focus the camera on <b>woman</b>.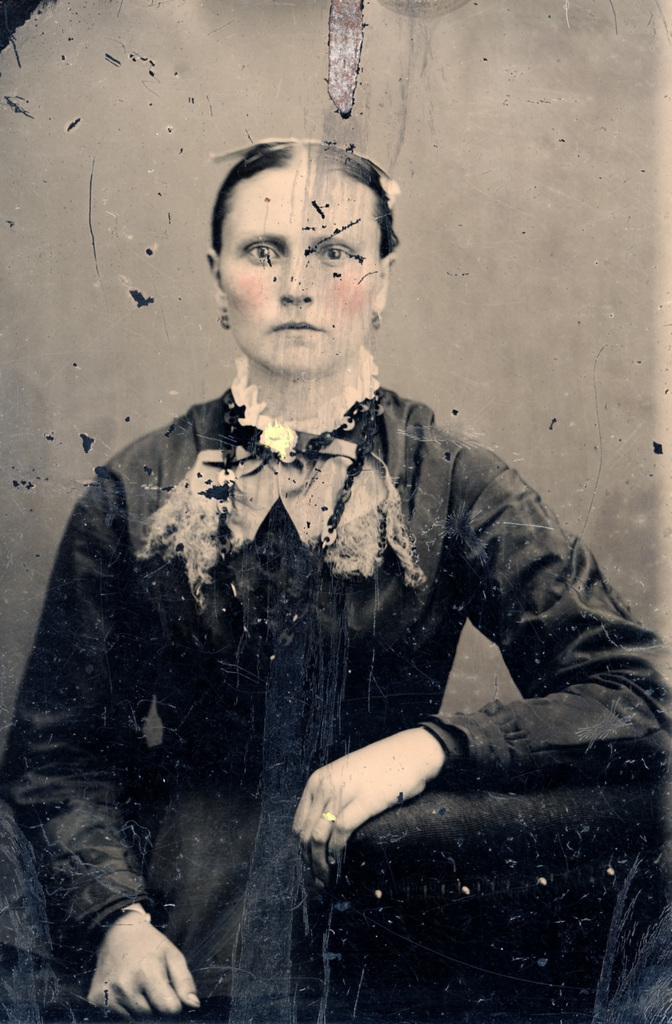
Focus region: crop(8, 134, 671, 1023).
